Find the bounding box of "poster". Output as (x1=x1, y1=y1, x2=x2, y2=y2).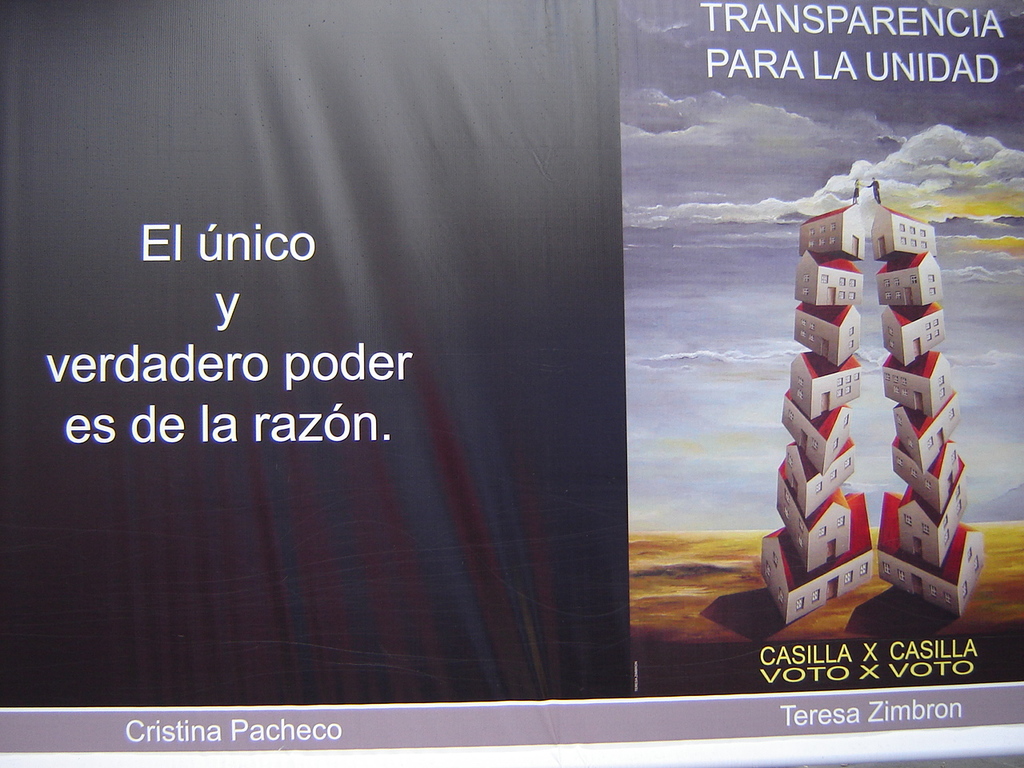
(x1=0, y1=0, x2=1023, y2=767).
